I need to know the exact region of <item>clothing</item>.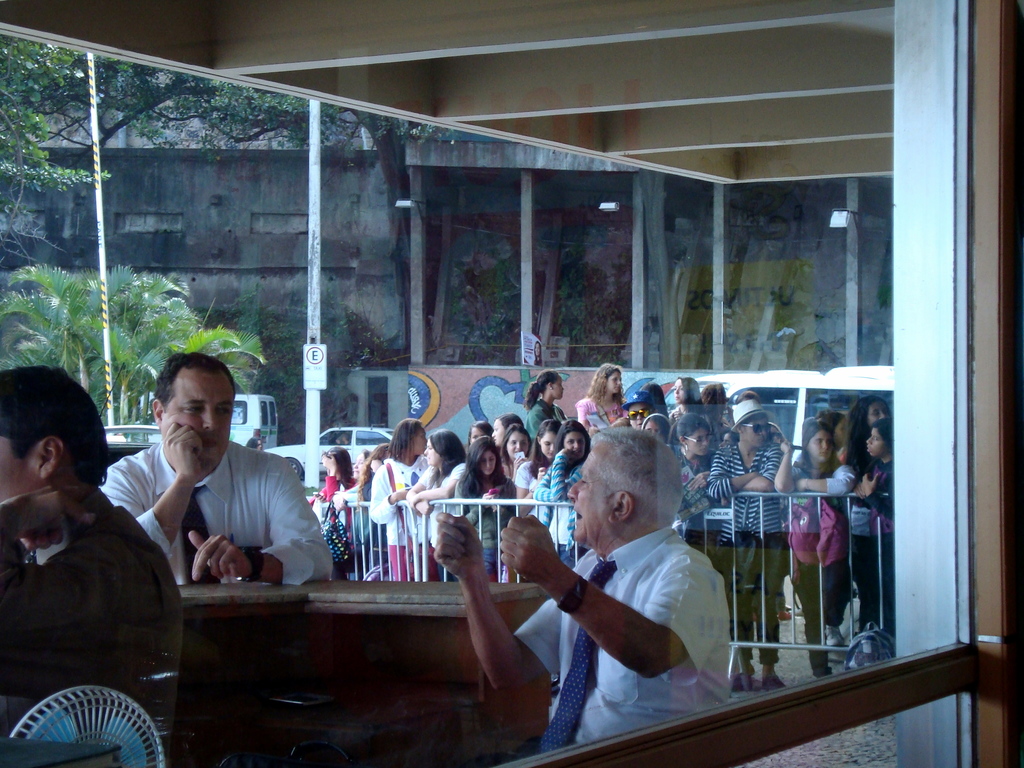
Region: crop(506, 528, 731, 746).
